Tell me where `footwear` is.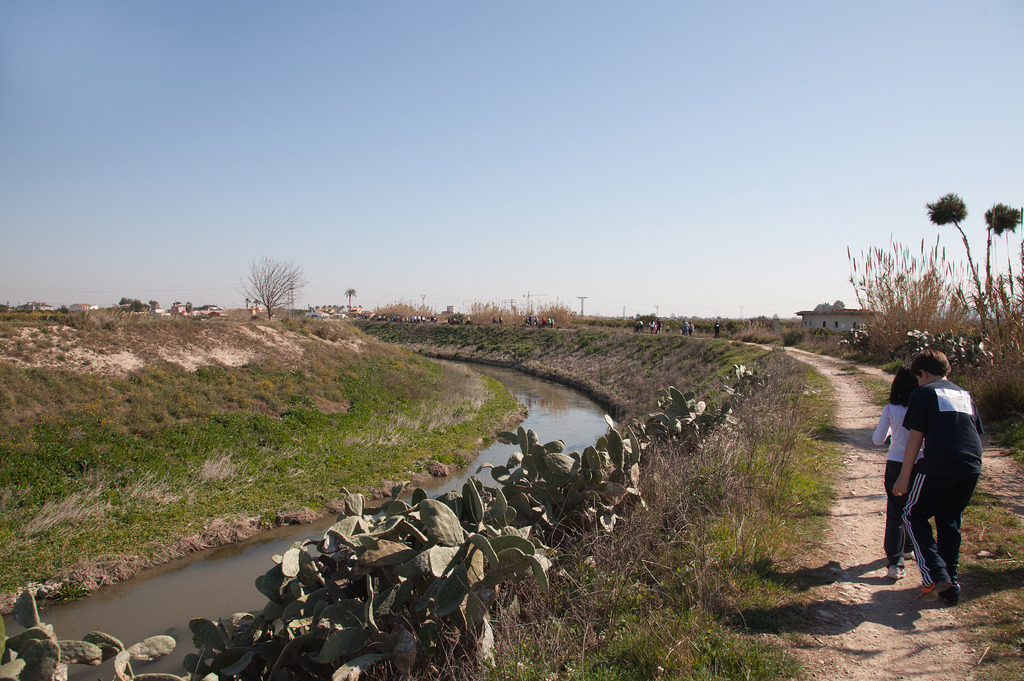
`footwear` is at {"left": 888, "top": 566, "right": 907, "bottom": 581}.
